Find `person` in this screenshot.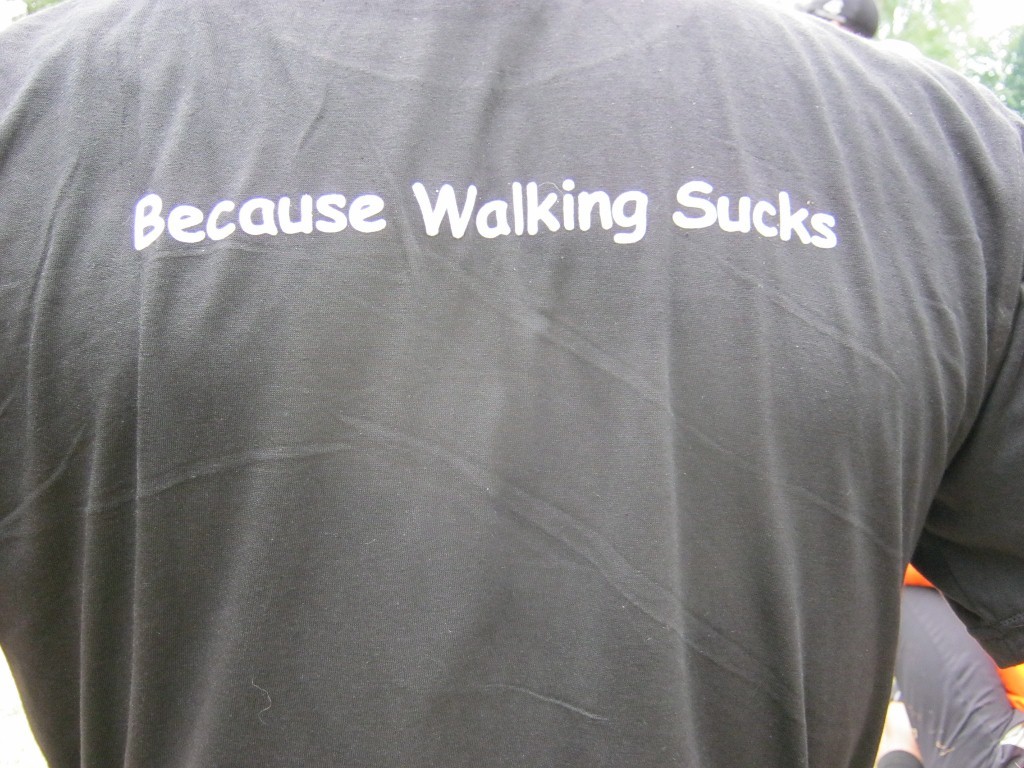
The bounding box for `person` is left=0, top=0, right=1023, bottom=767.
